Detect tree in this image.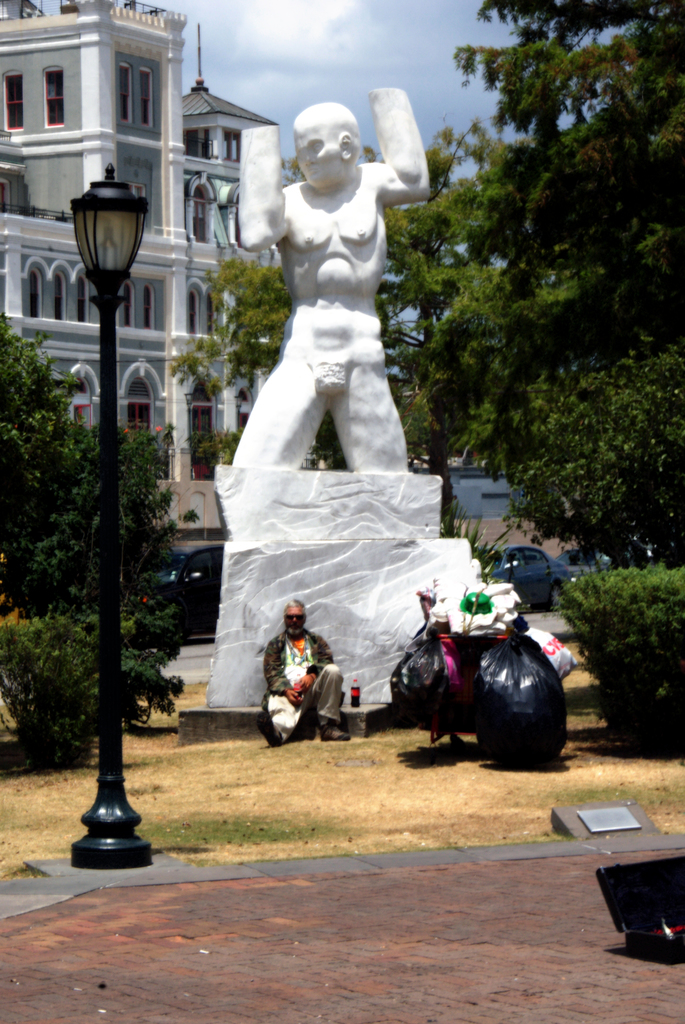
Detection: 193 0 684 568.
